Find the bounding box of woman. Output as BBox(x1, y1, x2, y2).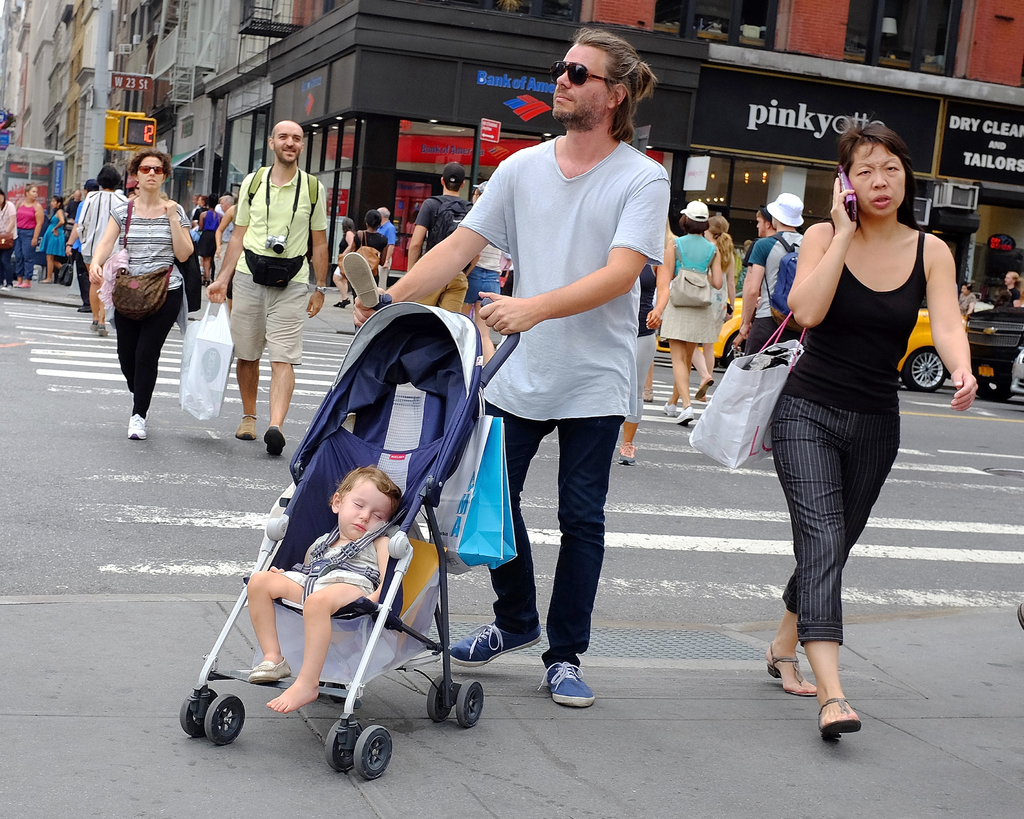
BBox(88, 150, 199, 438).
